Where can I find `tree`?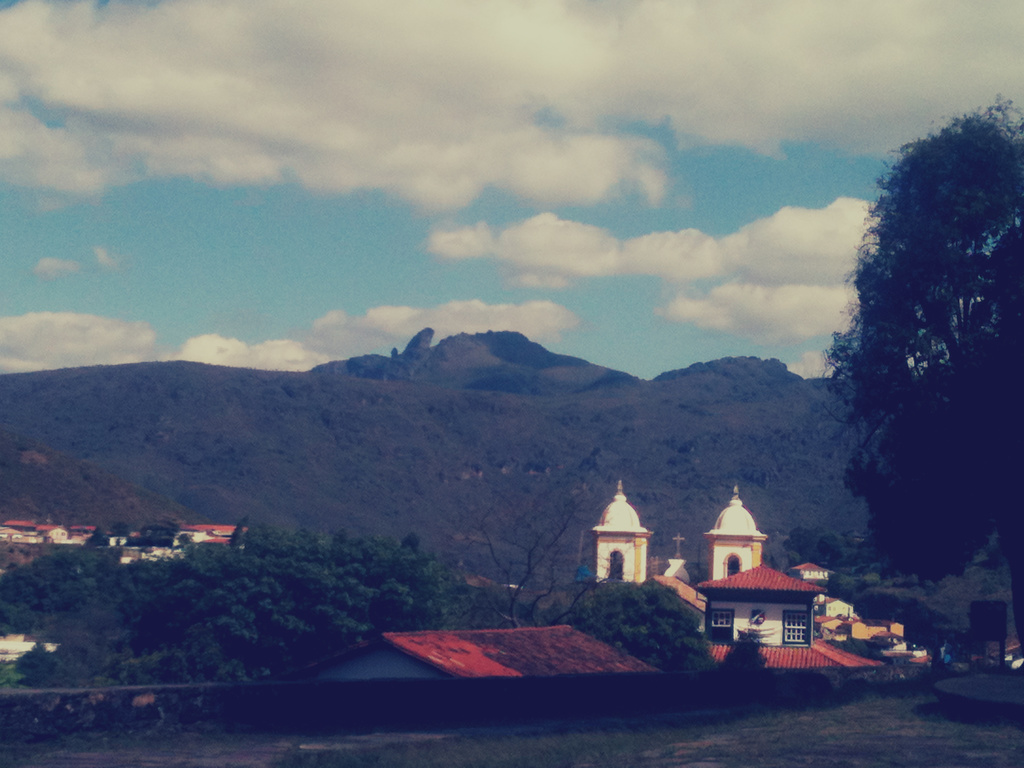
You can find it at <region>572, 584, 714, 669</region>.
